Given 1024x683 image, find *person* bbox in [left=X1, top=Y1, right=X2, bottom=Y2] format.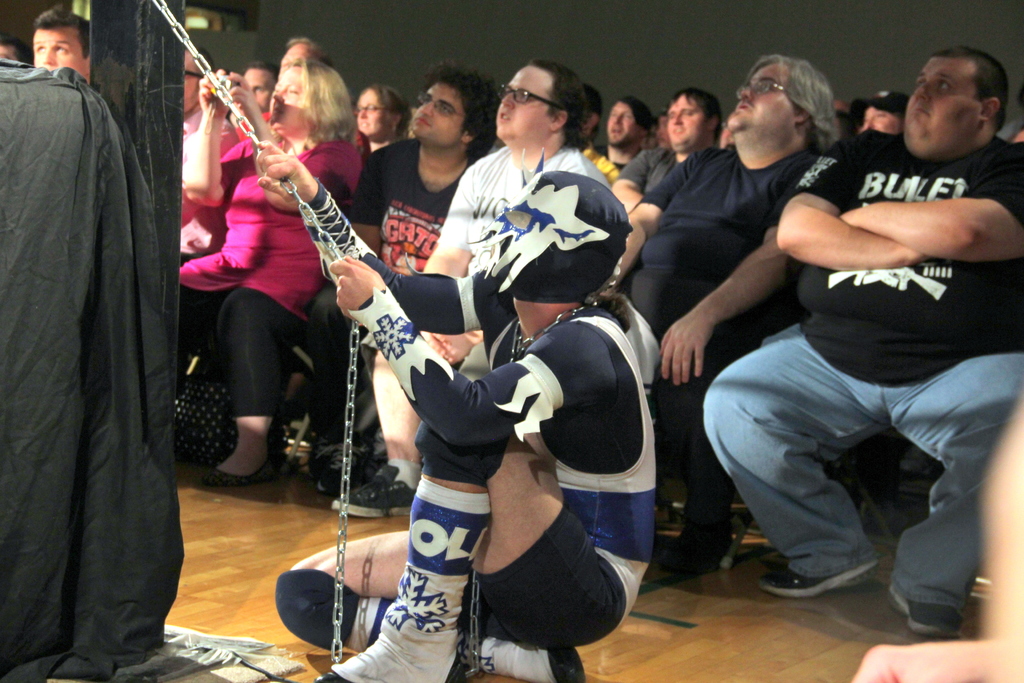
[left=188, top=53, right=362, bottom=490].
